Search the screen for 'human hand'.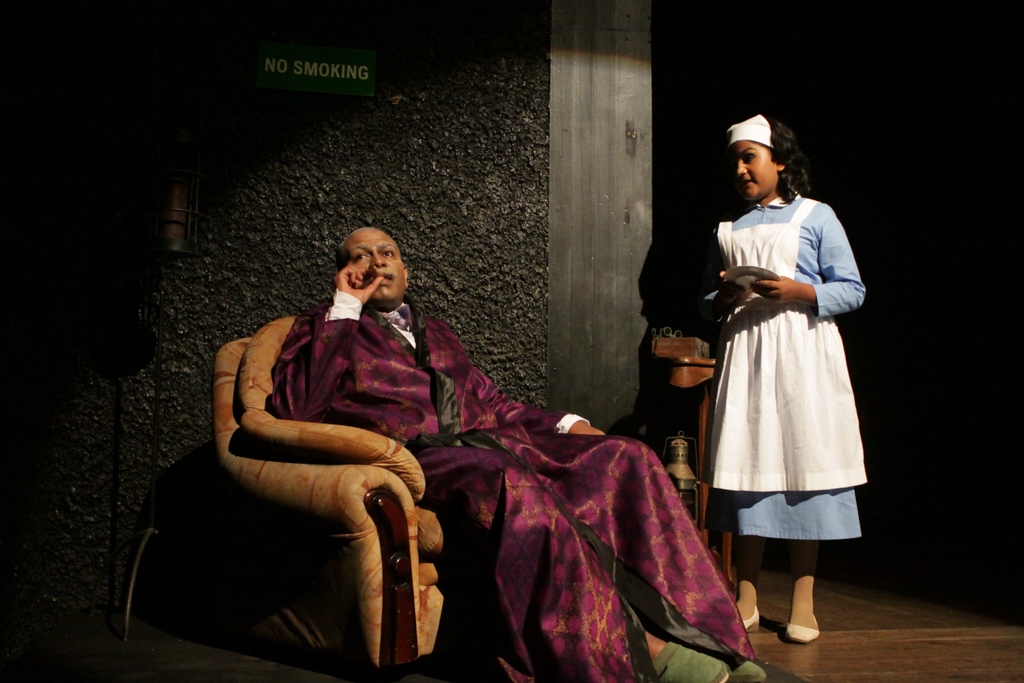
Found at select_region(753, 277, 797, 304).
